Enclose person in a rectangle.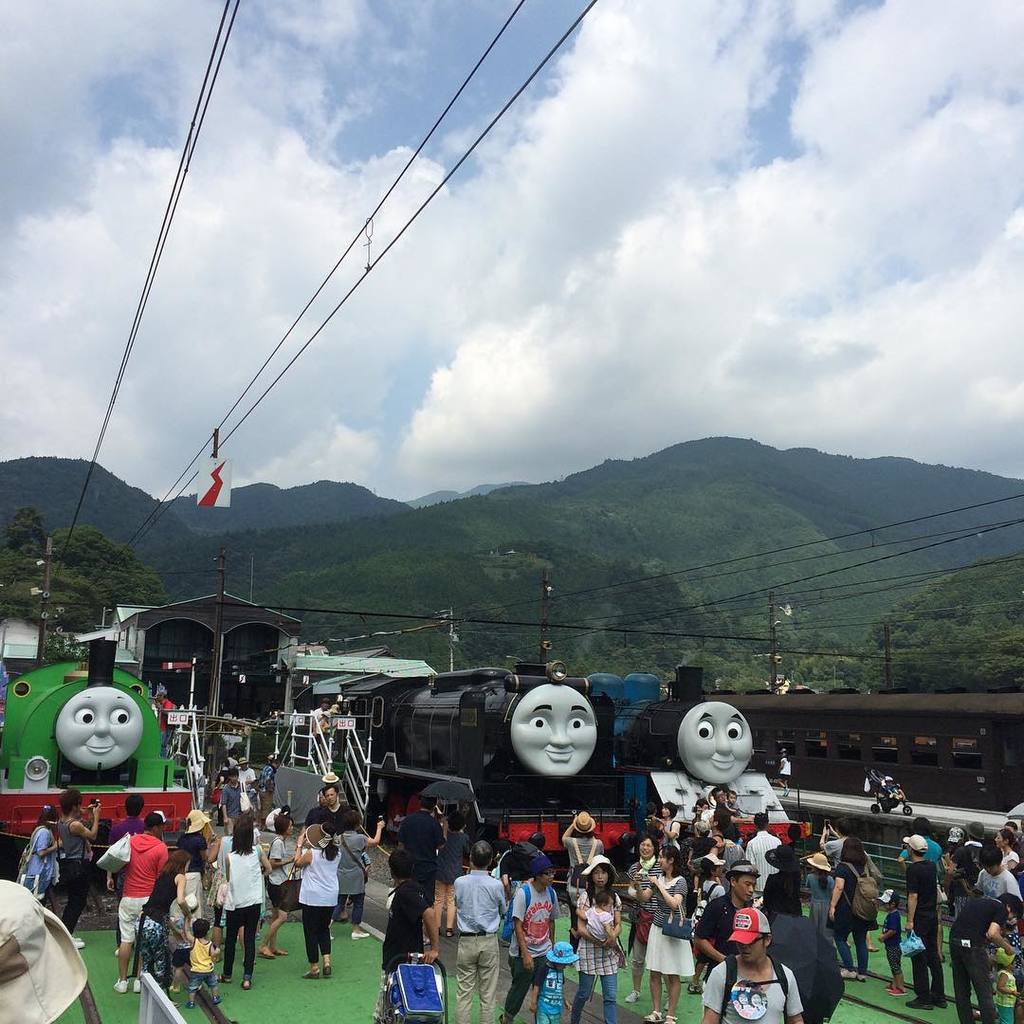
x1=446 y1=831 x2=512 y2=1023.
